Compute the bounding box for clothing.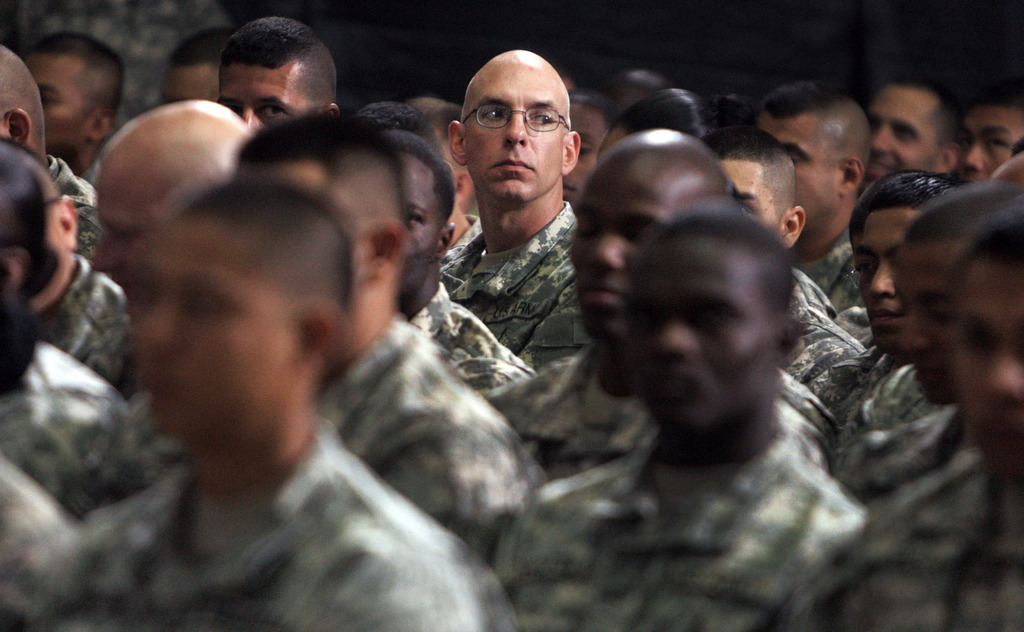
left=780, top=454, right=1023, bottom=631.
